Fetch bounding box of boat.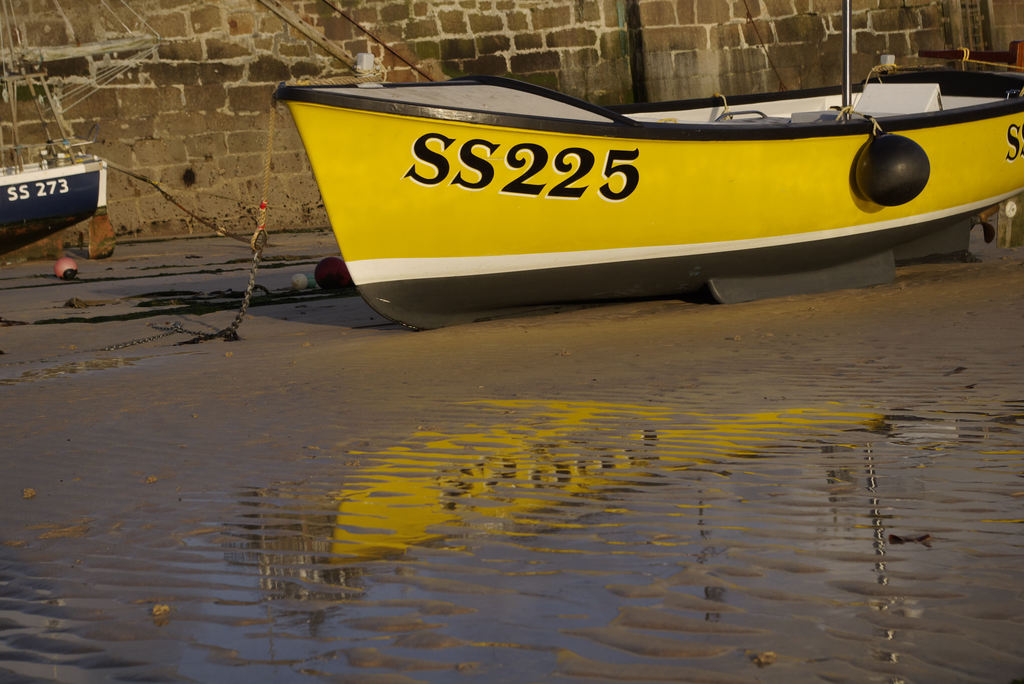
Bbox: <region>0, 0, 165, 252</region>.
